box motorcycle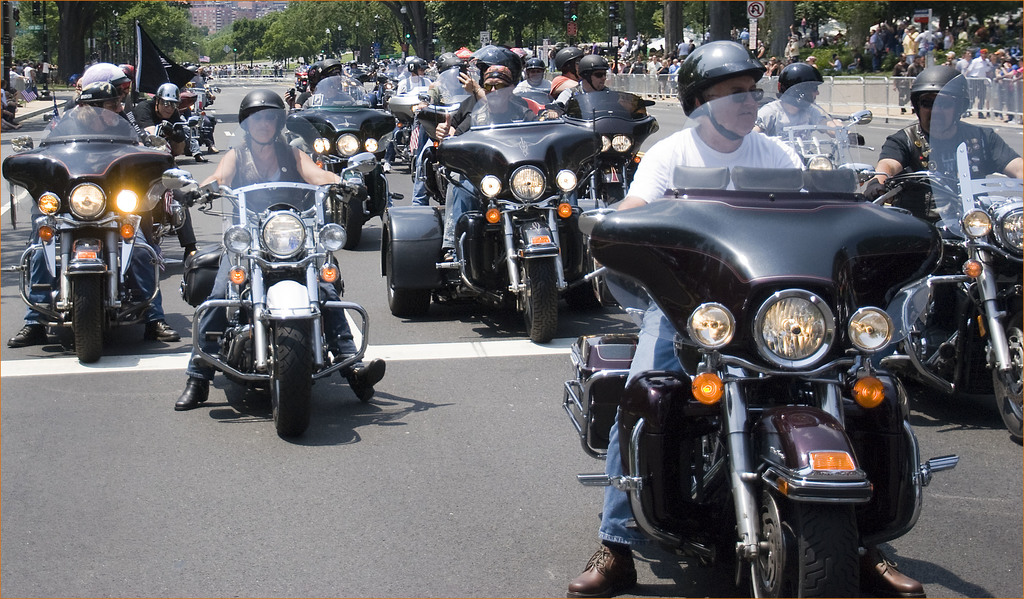
[left=548, top=94, right=954, bottom=588]
